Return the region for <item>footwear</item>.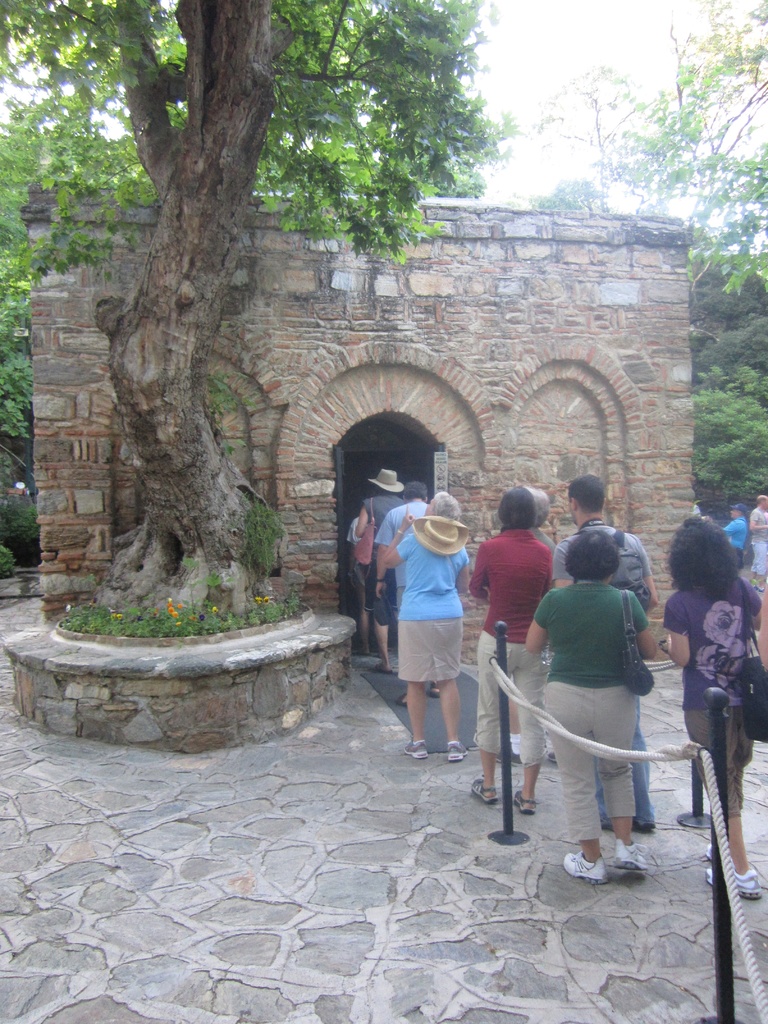
bbox=(547, 750, 556, 764).
